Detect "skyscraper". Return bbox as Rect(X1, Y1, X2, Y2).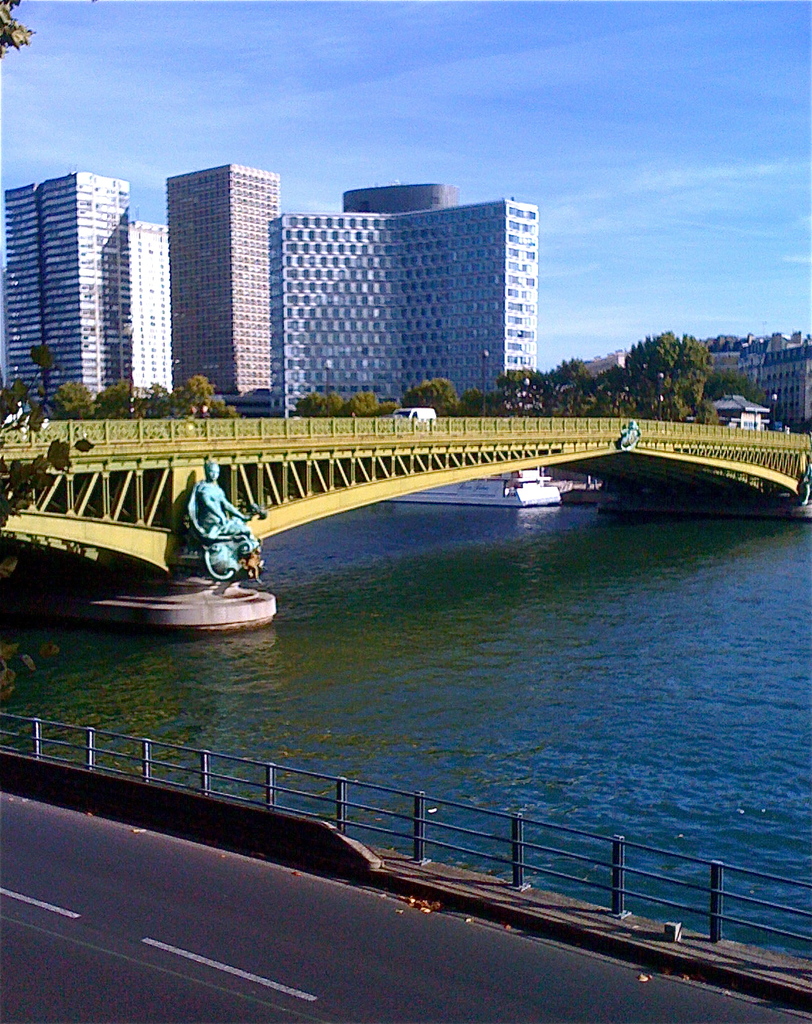
Rect(0, 171, 135, 415).
